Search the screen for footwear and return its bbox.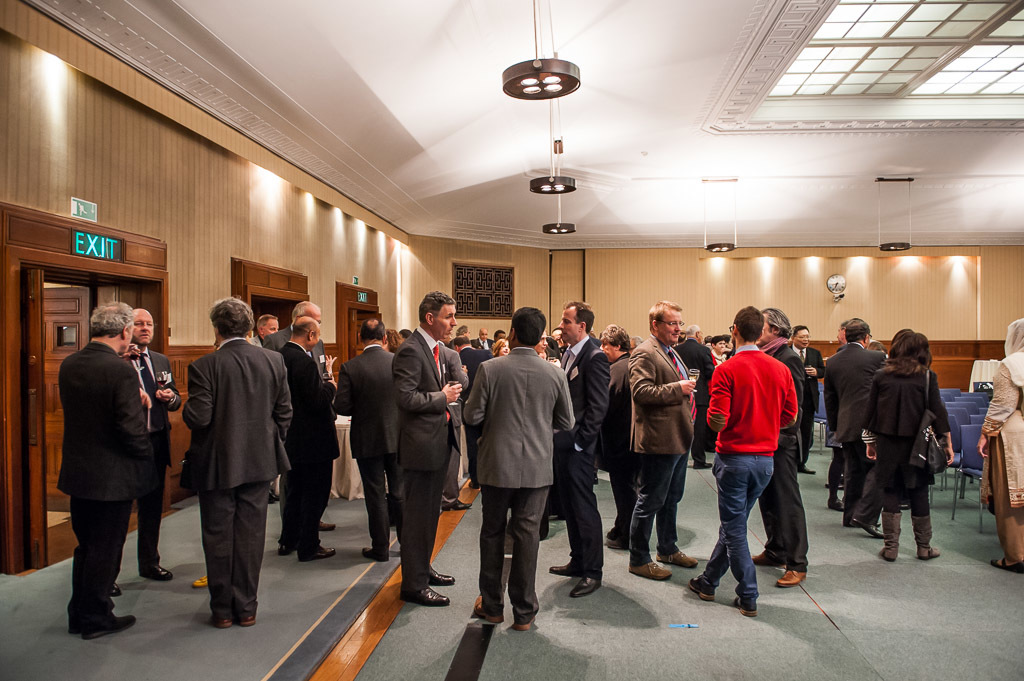
Found: 427/564/455/587.
